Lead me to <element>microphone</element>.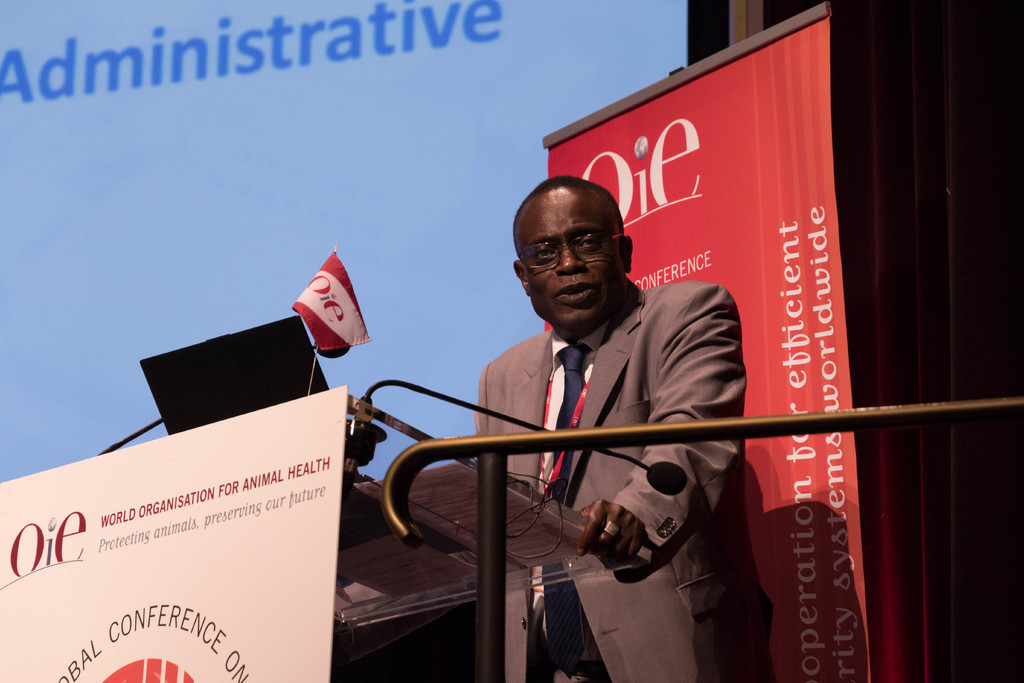
Lead to (left=646, top=463, right=687, bottom=496).
